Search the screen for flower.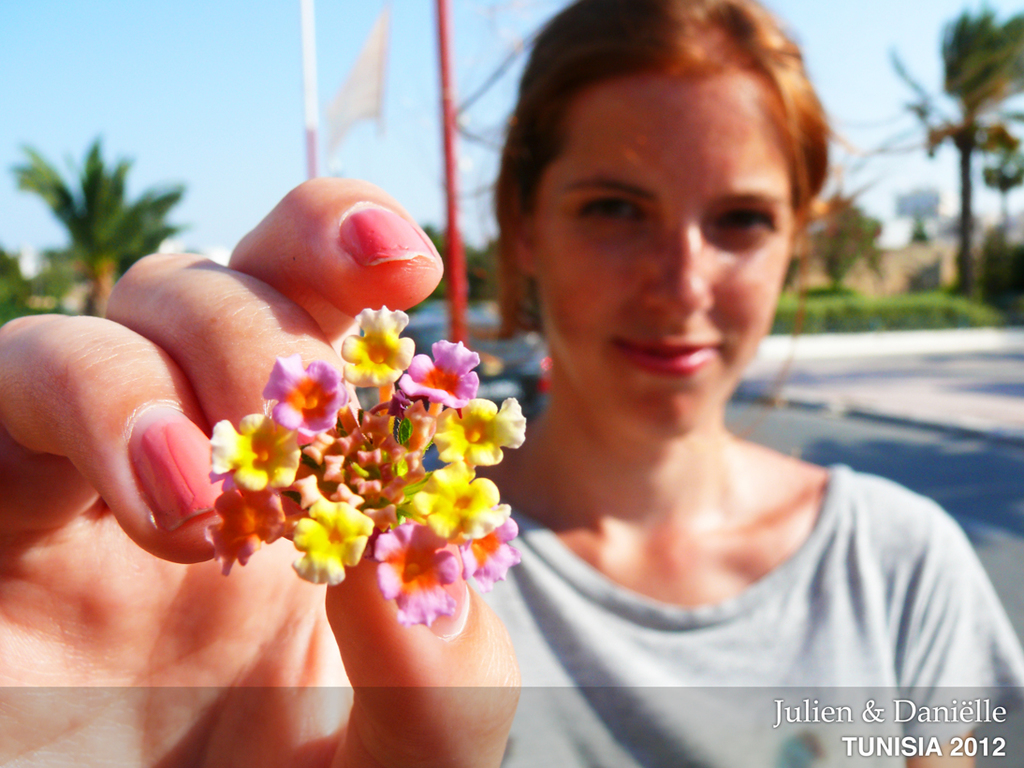
Found at Rect(340, 302, 416, 390).
